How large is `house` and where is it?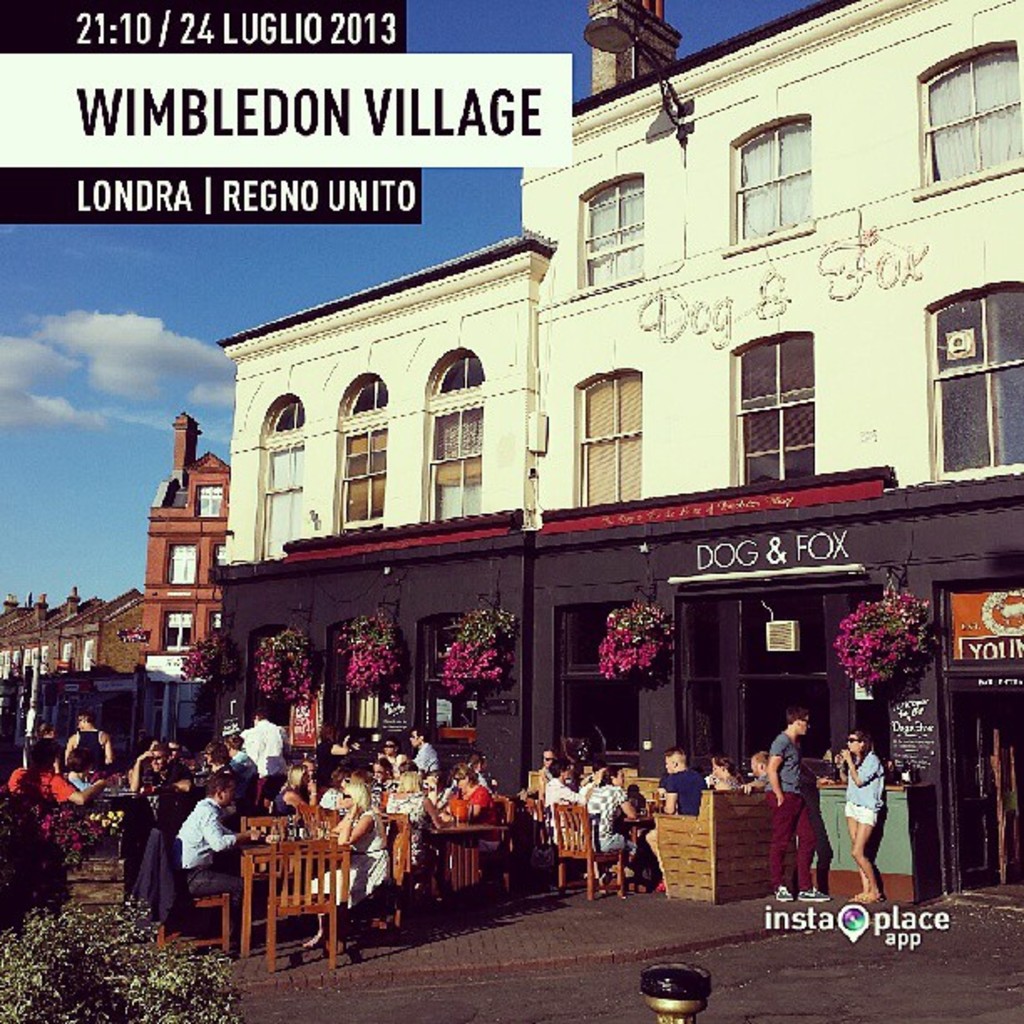
Bounding box: {"left": 10, "top": 423, "right": 233, "bottom": 755}.
